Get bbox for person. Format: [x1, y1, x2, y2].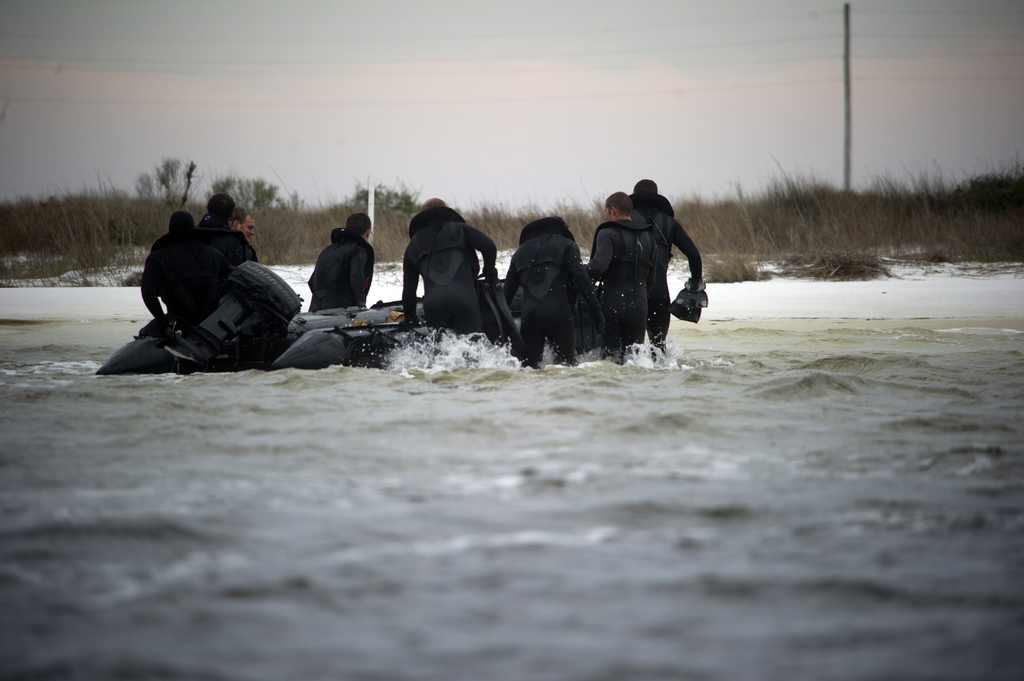
[588, 189, 657, 363].
